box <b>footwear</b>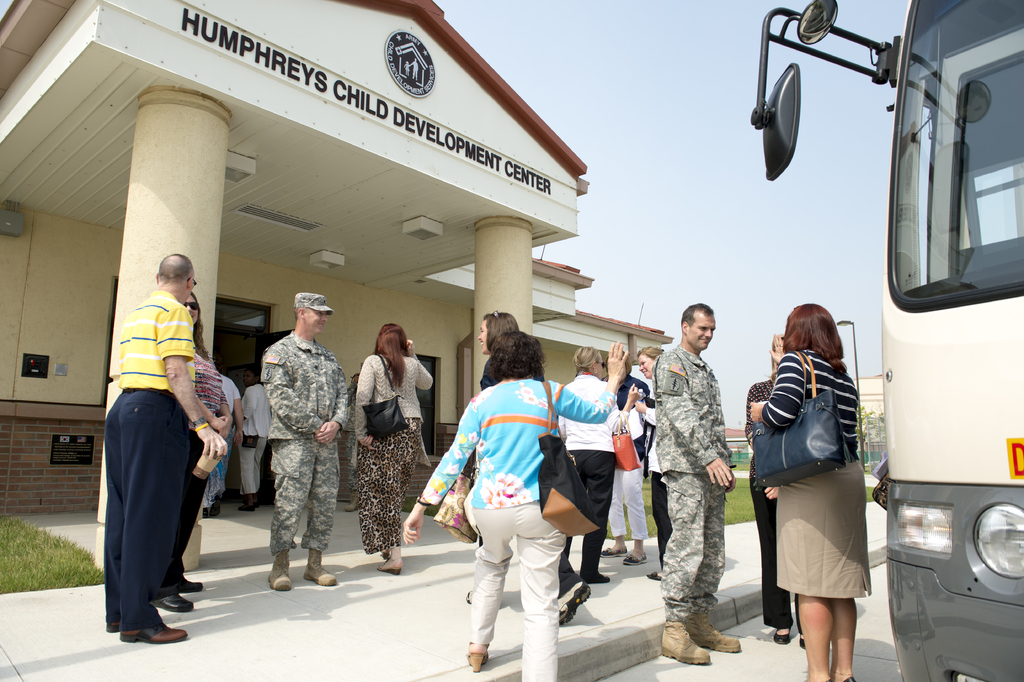
rect(305, 551, 339, 583)
